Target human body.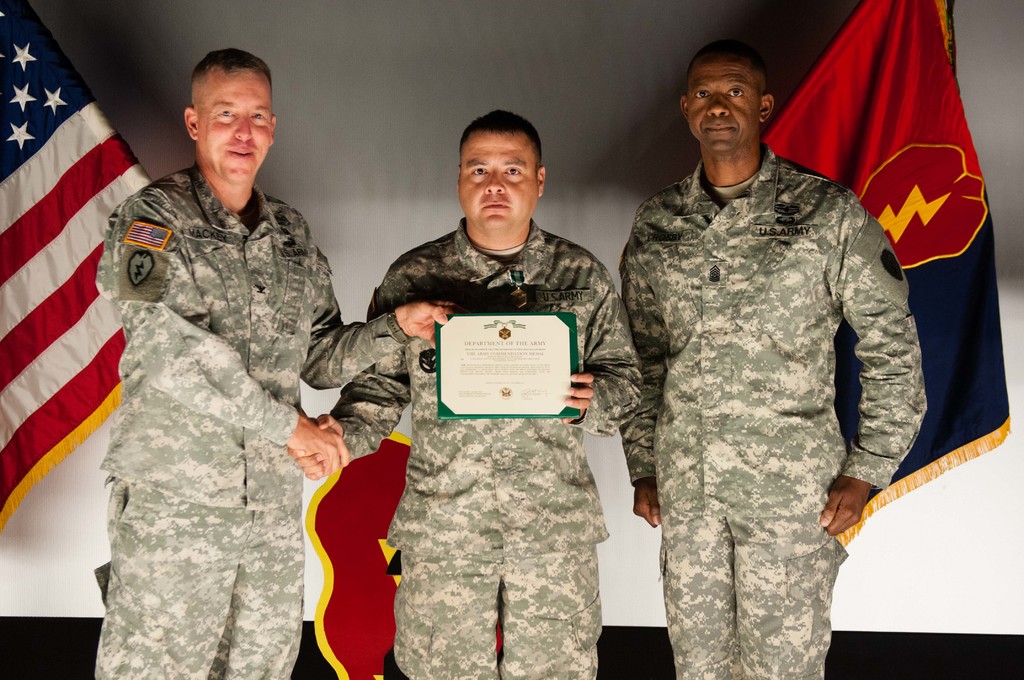
Target region: {"left": 610, "top": 63, "right": 936, "bottom": 663}.
